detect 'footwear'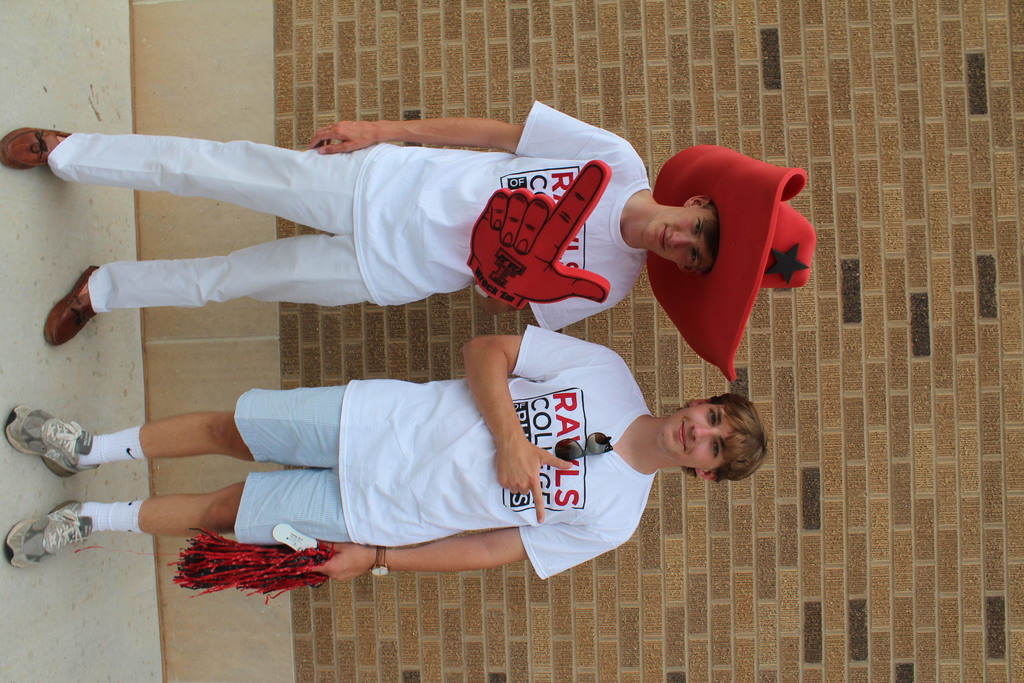
<bbox>13, 513, 97, 577</bbox>
